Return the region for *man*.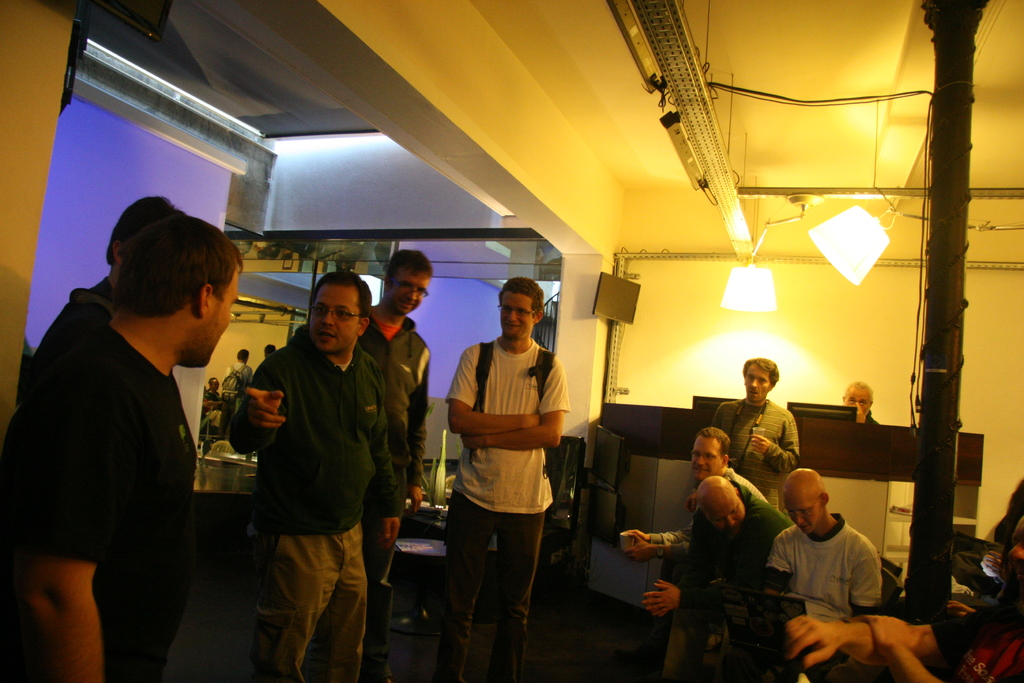
box(833, 380, 879, 424).
